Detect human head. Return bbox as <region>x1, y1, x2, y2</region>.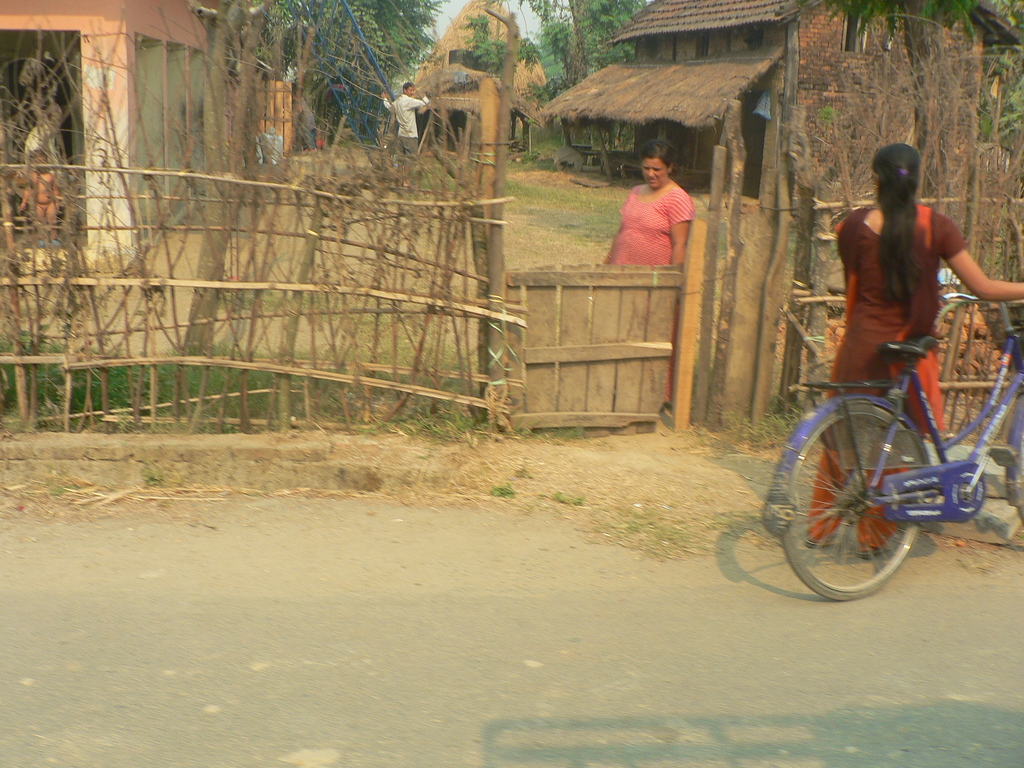
<region>868, 139, 918, 315</region>.
